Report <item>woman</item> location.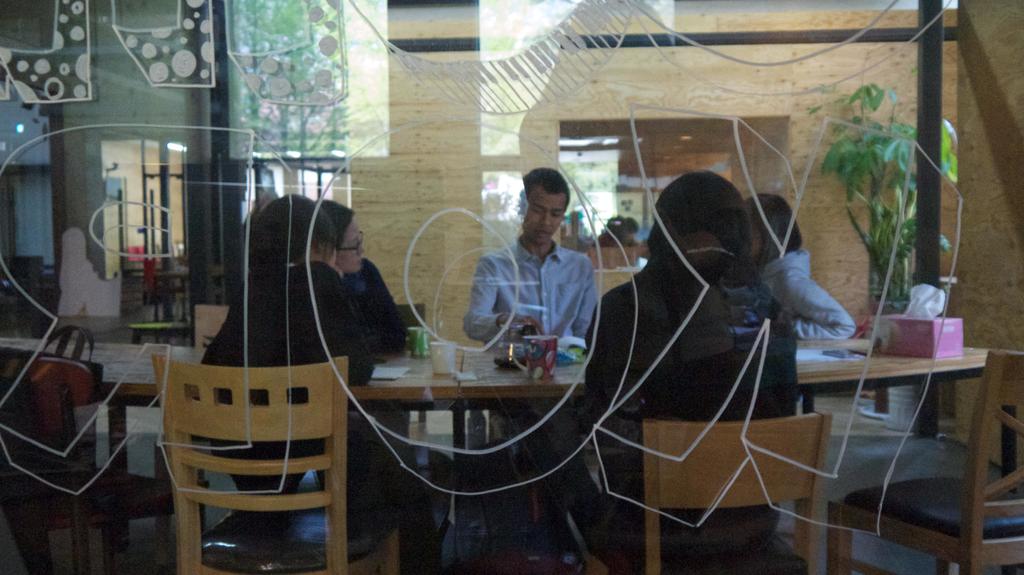
Report: l=193, t=193, r=374, b=492.
